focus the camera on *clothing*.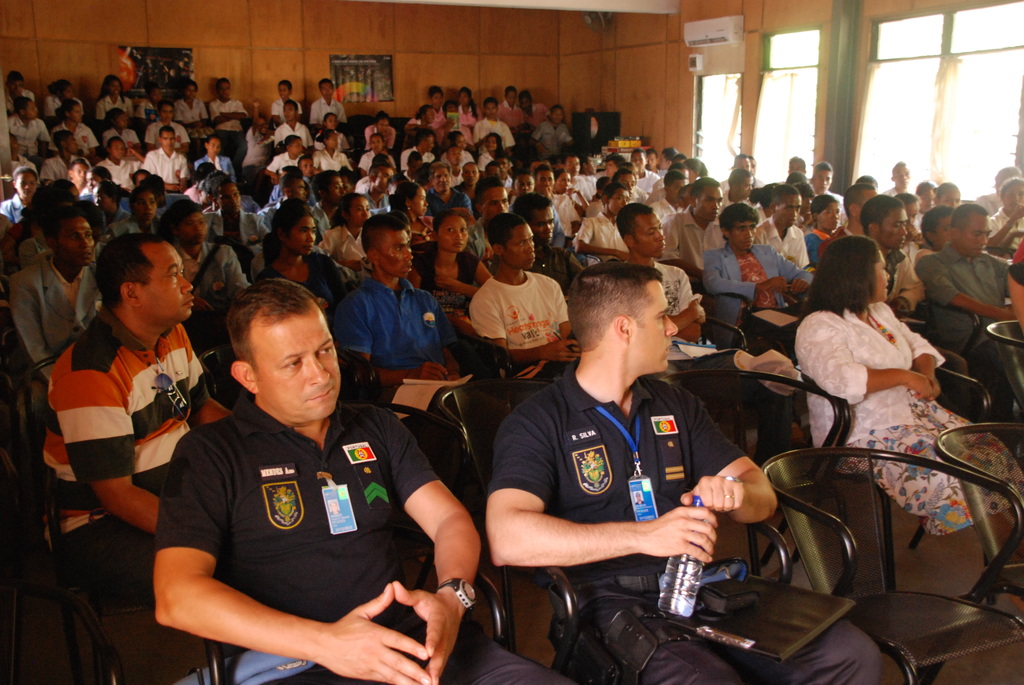
Focus region: {"left": 314, "top": 148, "right": 353, "bottom": 171}.
